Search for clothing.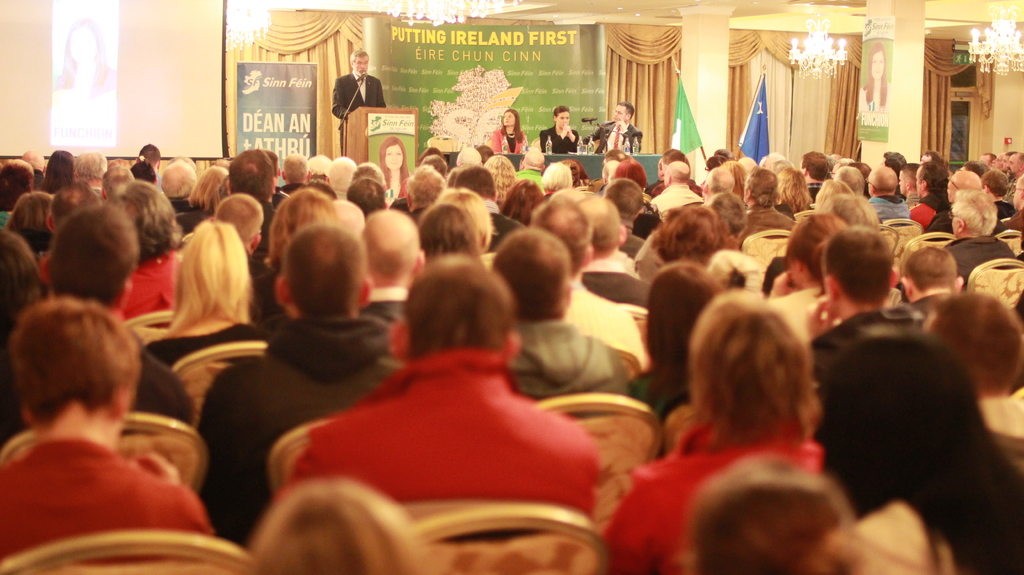
Found at <bbox>582, 272, 653, 311</bbox>.
